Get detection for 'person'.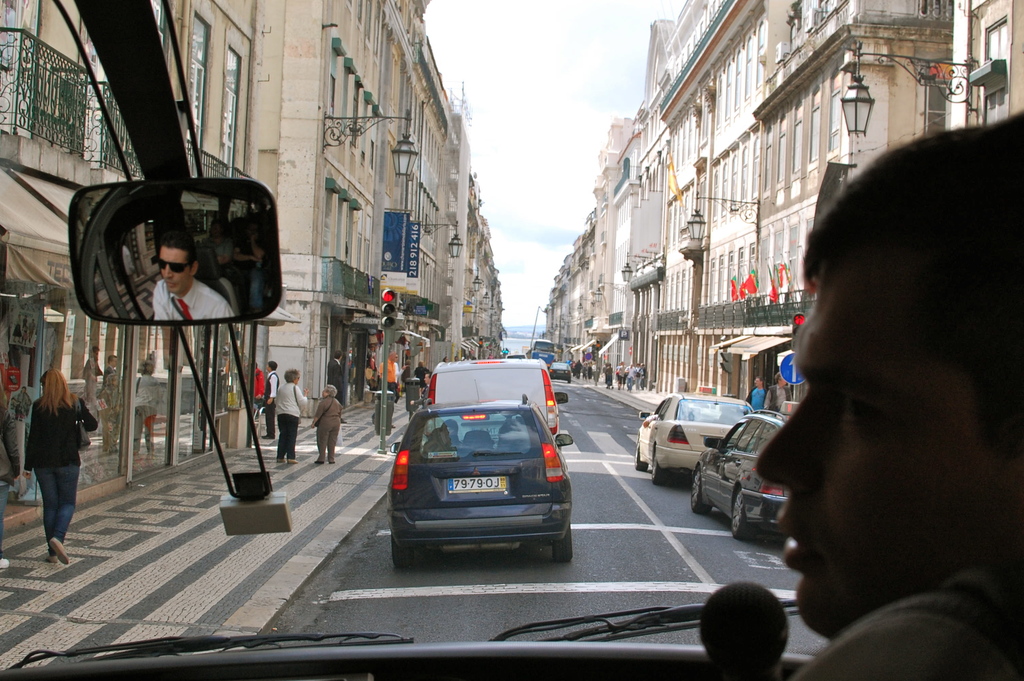
Detection: x1=760, y1=112, x2=1023, y2=680.
